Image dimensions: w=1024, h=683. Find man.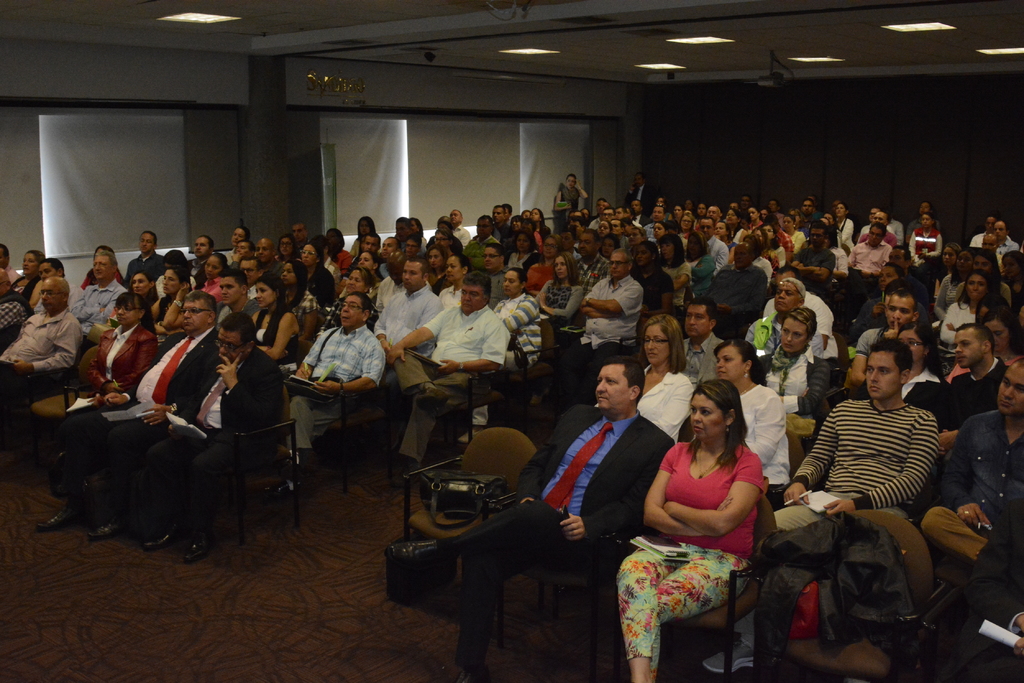
rect(69, 279, 220, 549).
